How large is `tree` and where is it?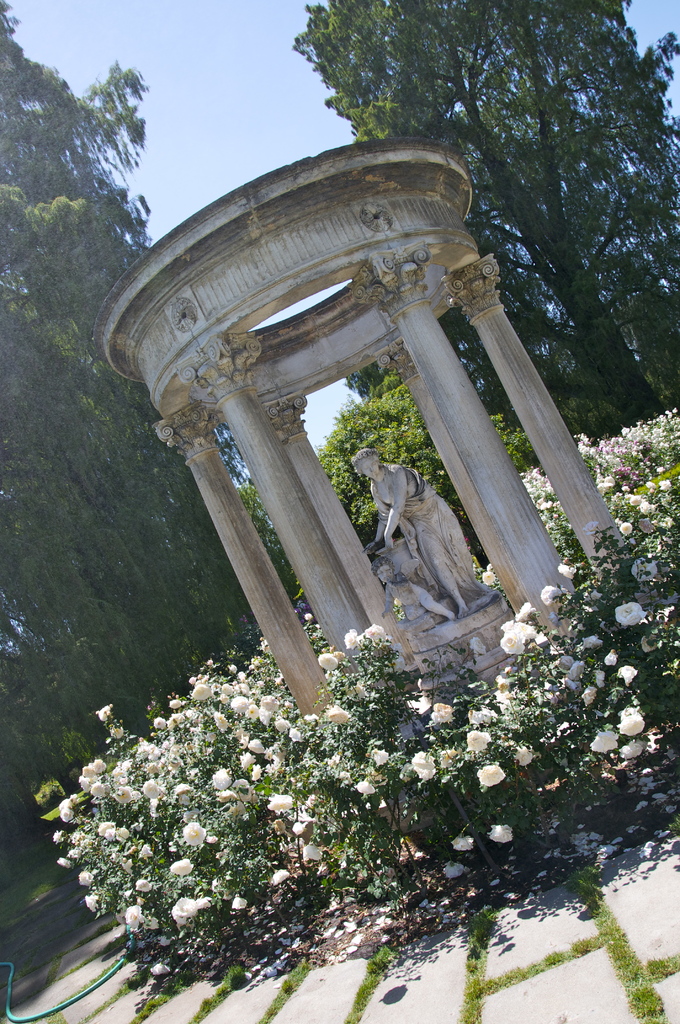
Bounding box: (235,390,545,610).
